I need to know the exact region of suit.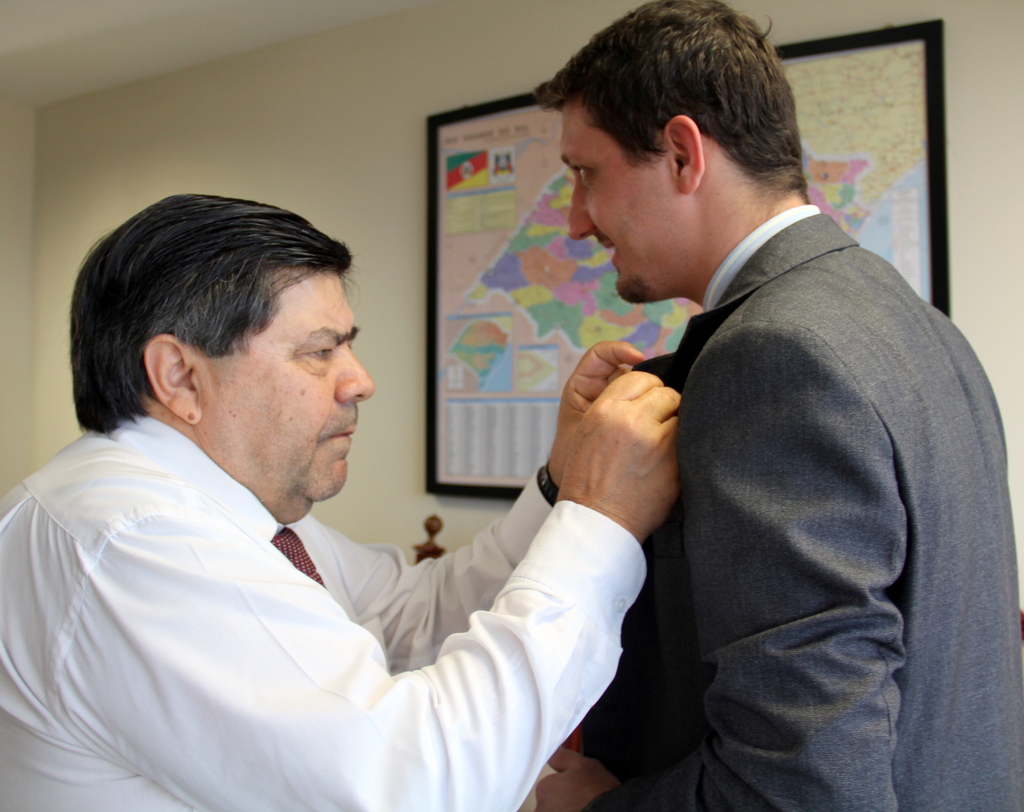
Region: (left=623, top=102, right=1023, bottom=784).
